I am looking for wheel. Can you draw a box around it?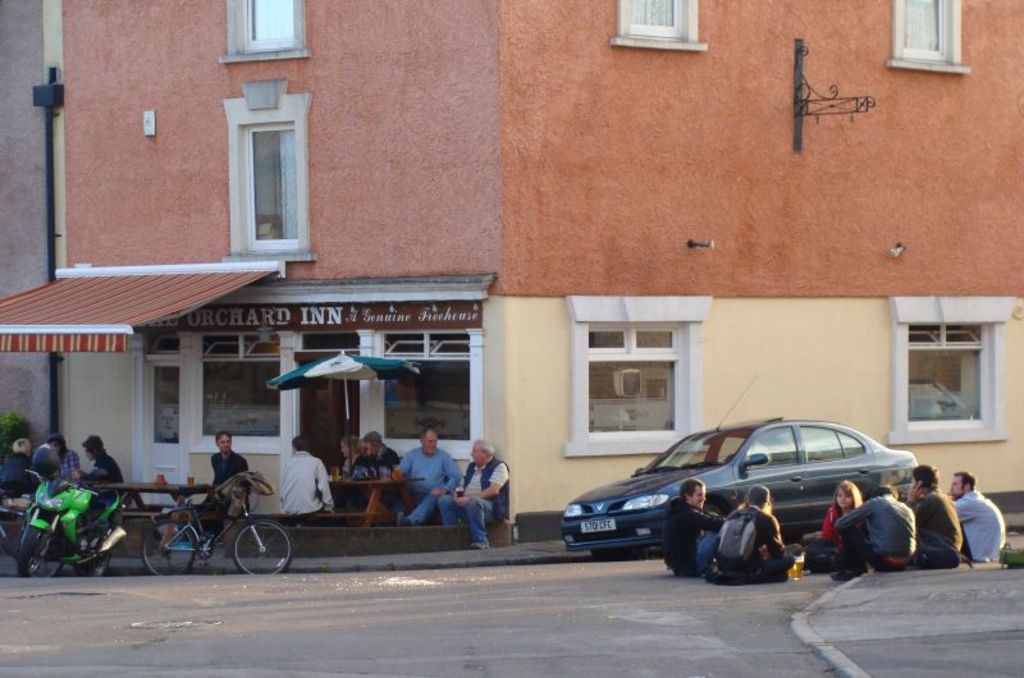
Sure, the bounding box is box=[782, 532, 801, 545].
